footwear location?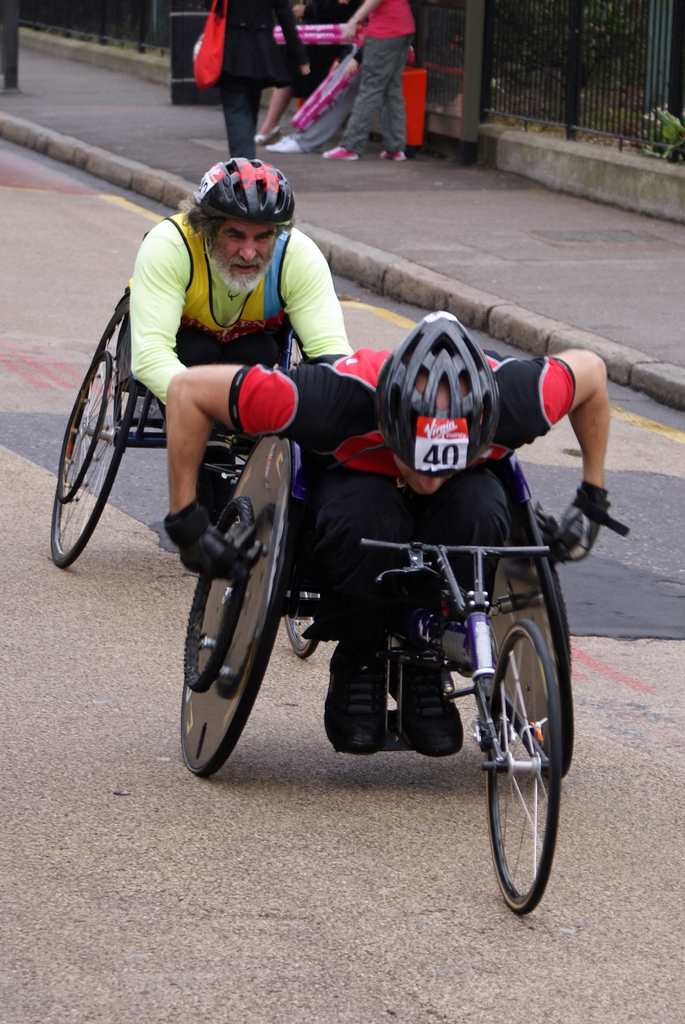
left=193, top=455, right=237, bottom=518
